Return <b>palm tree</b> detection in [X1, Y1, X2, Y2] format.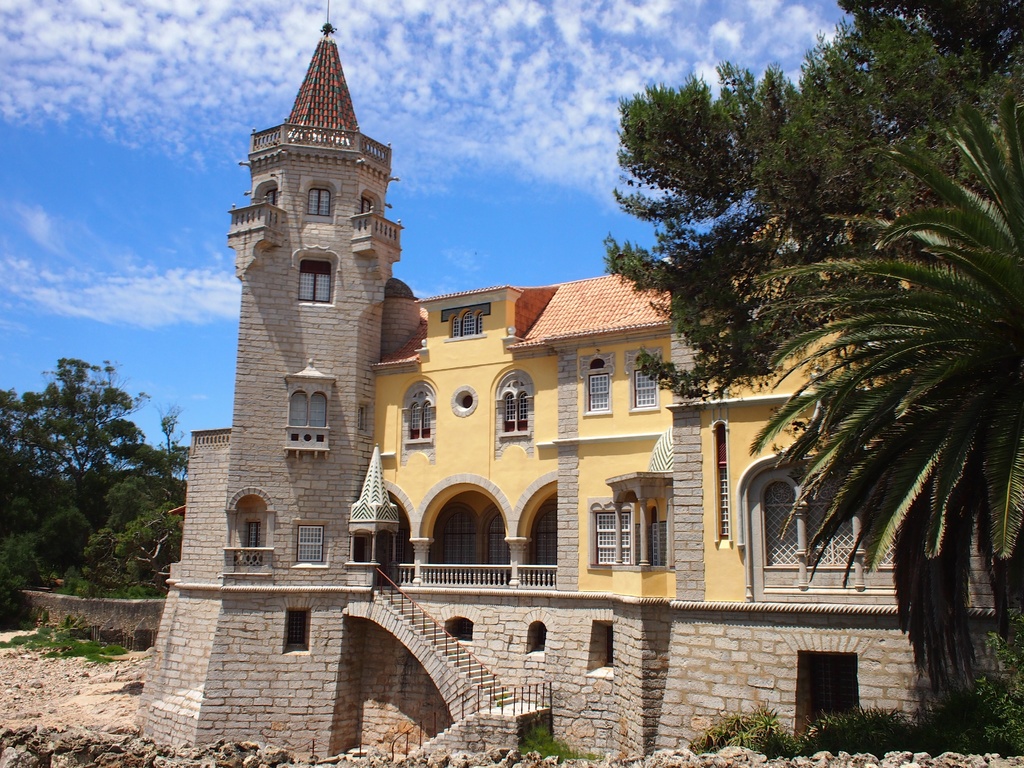
[738, 90, 1023, 567].
